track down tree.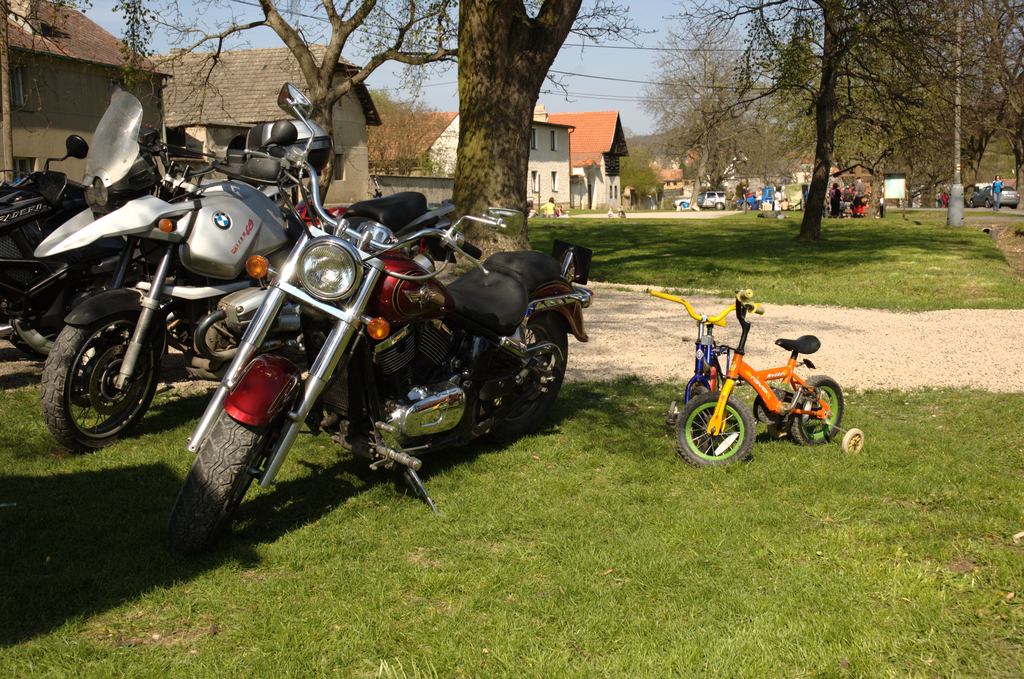
Tracked to left=0, top=0, right=476, bottom=211.
